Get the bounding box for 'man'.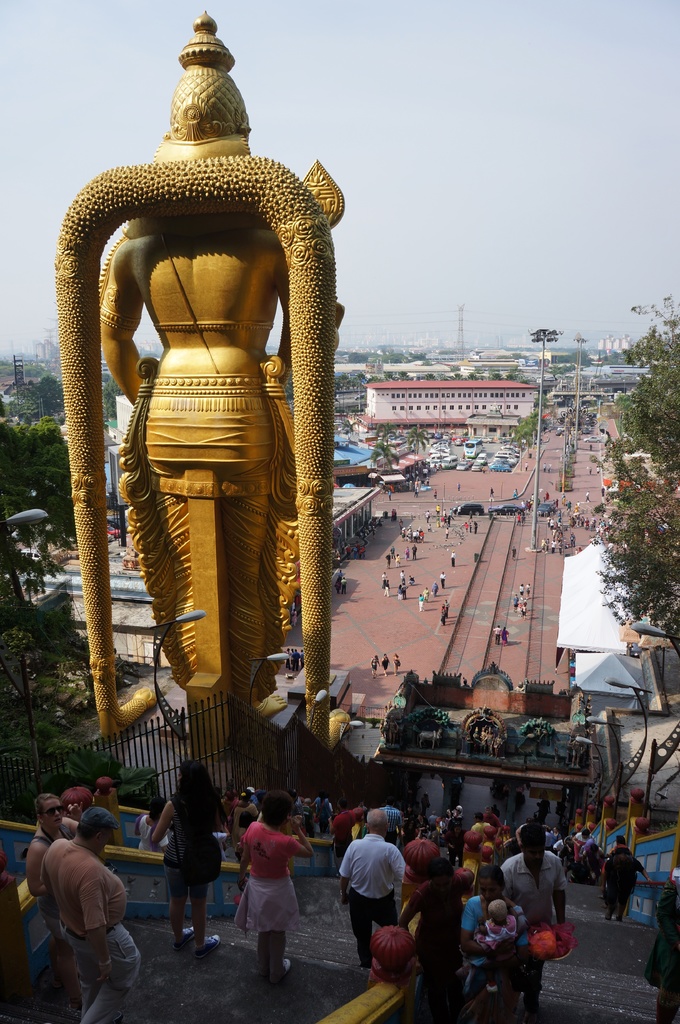
586, 488, 591, 502.
